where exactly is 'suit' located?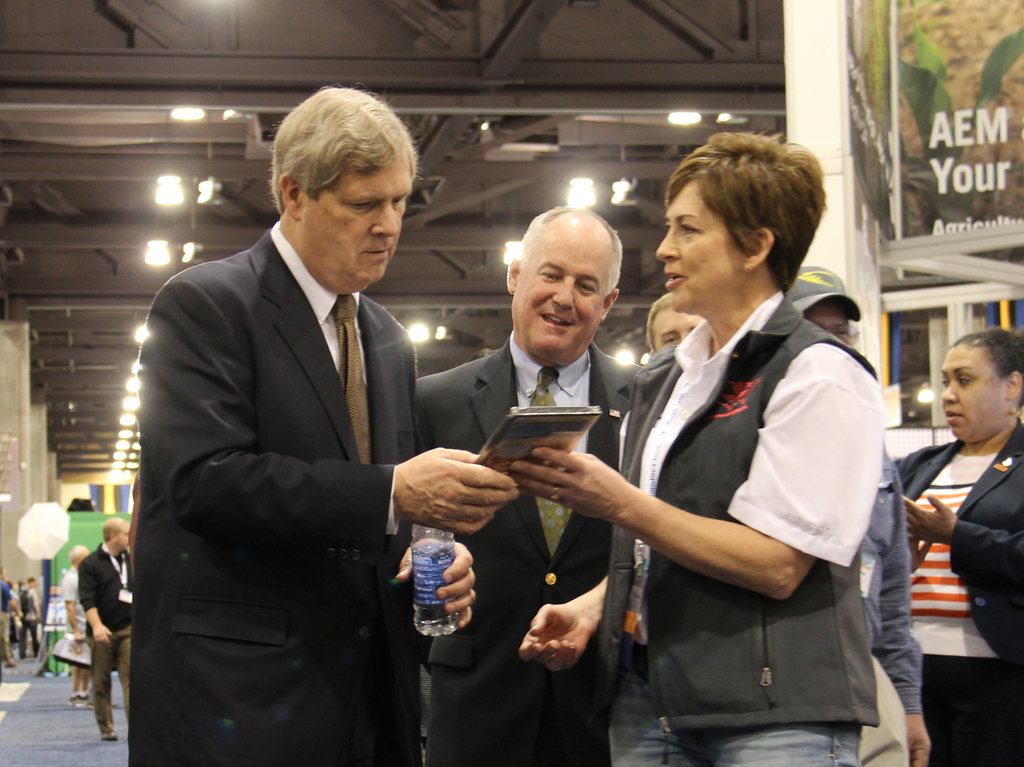
Its bounding box is x1=127 y1=231 x2=419 y2=766.
